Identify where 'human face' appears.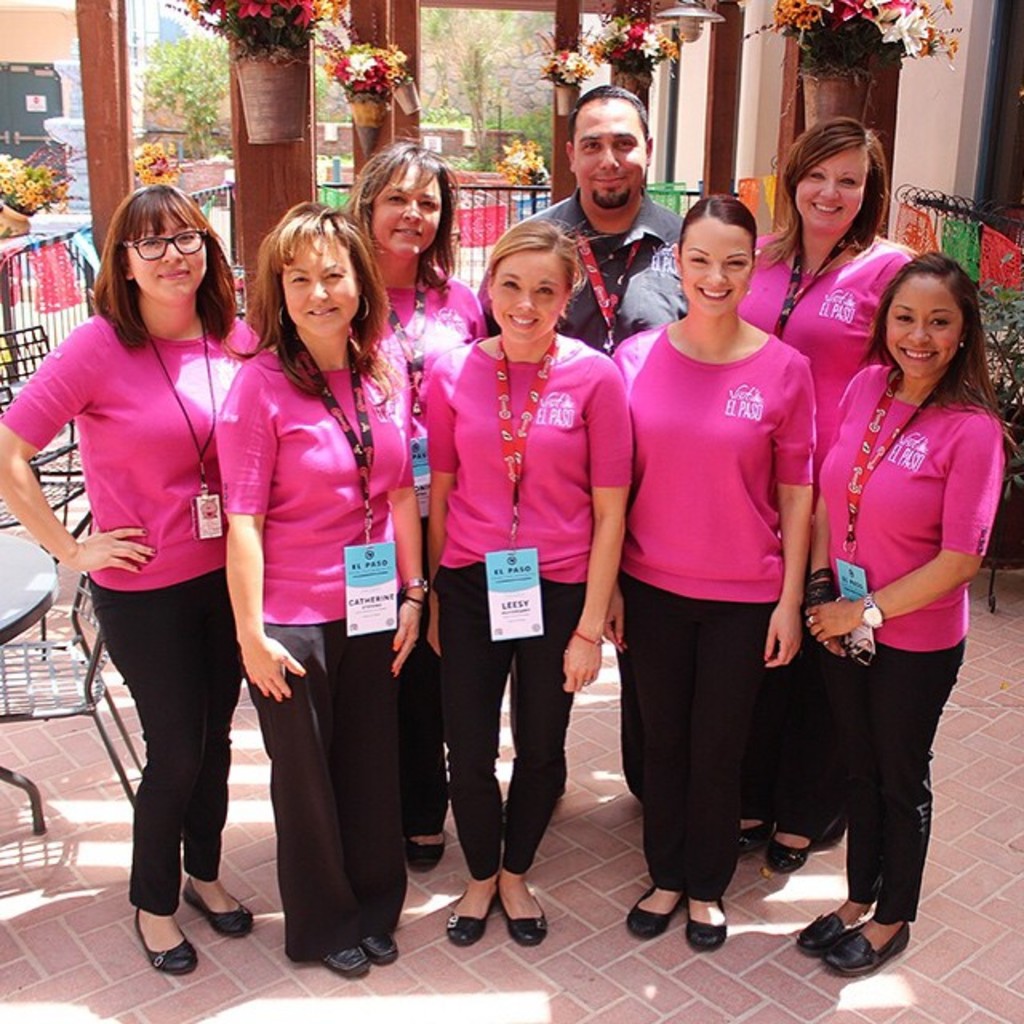
Appears at 794/141/875/230.
